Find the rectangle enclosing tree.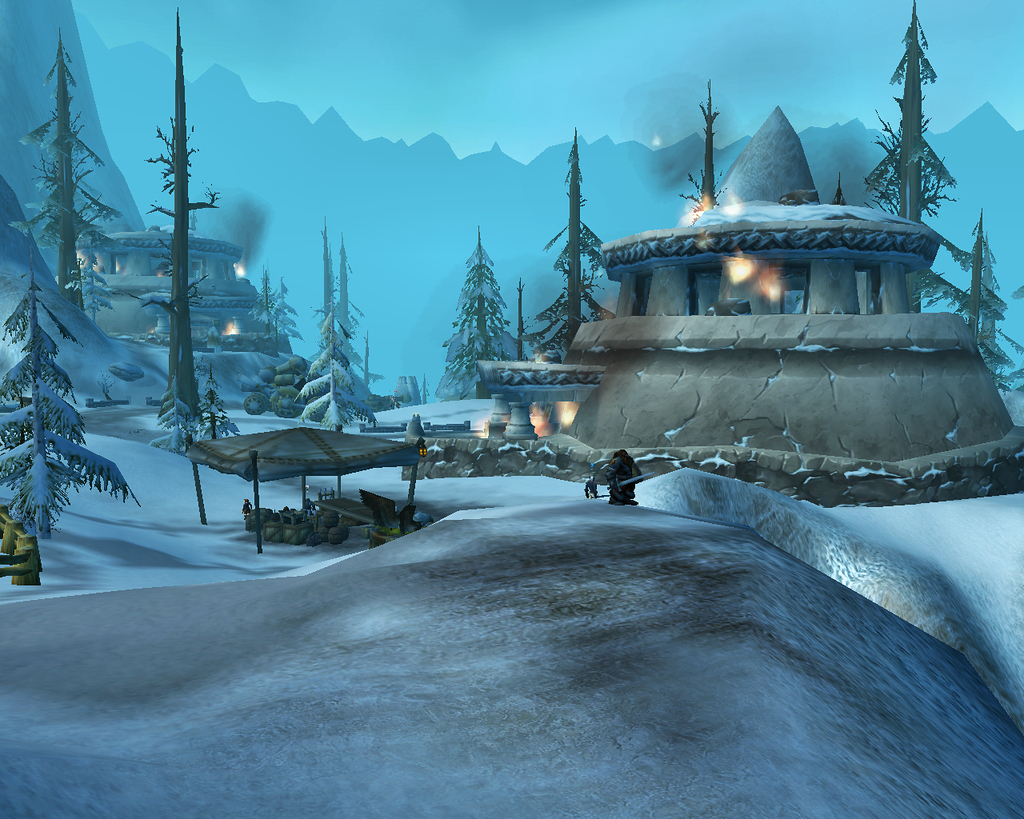
BBox(952, 205, 1006, 348).
